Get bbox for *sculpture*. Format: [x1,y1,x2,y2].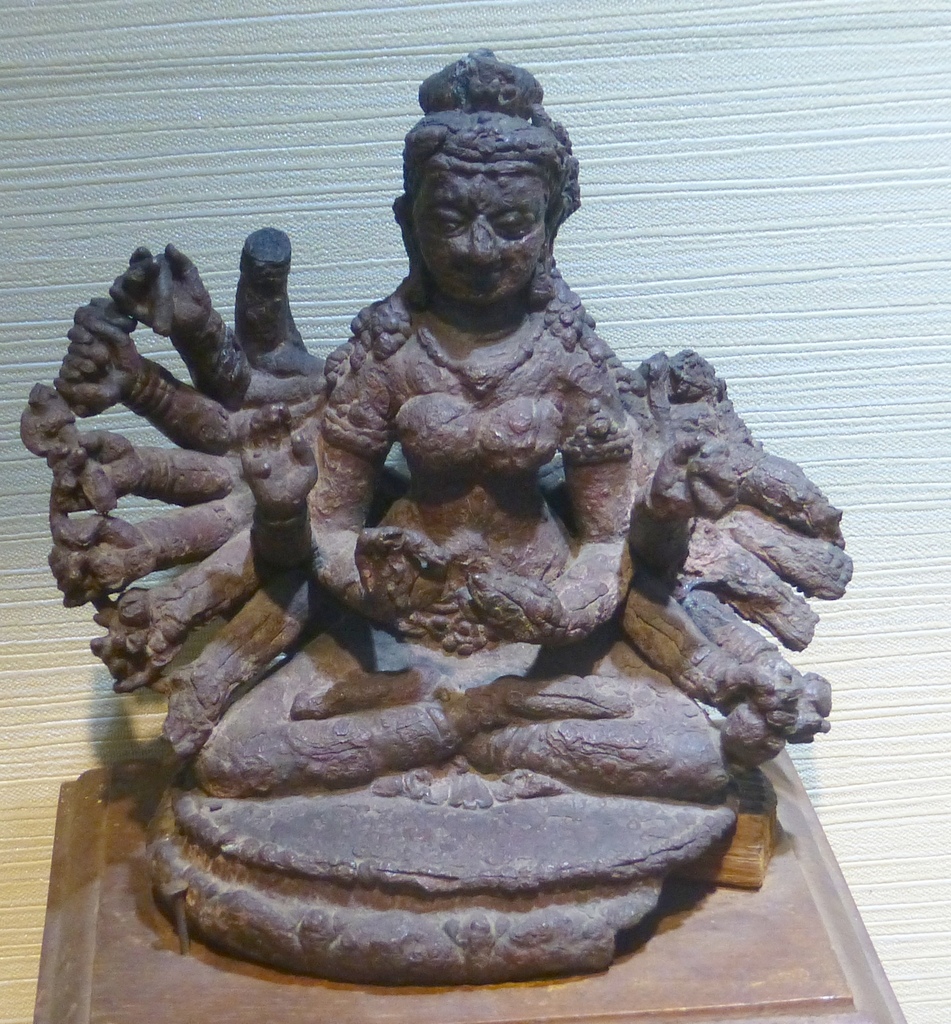
[58,75,843,1023].
